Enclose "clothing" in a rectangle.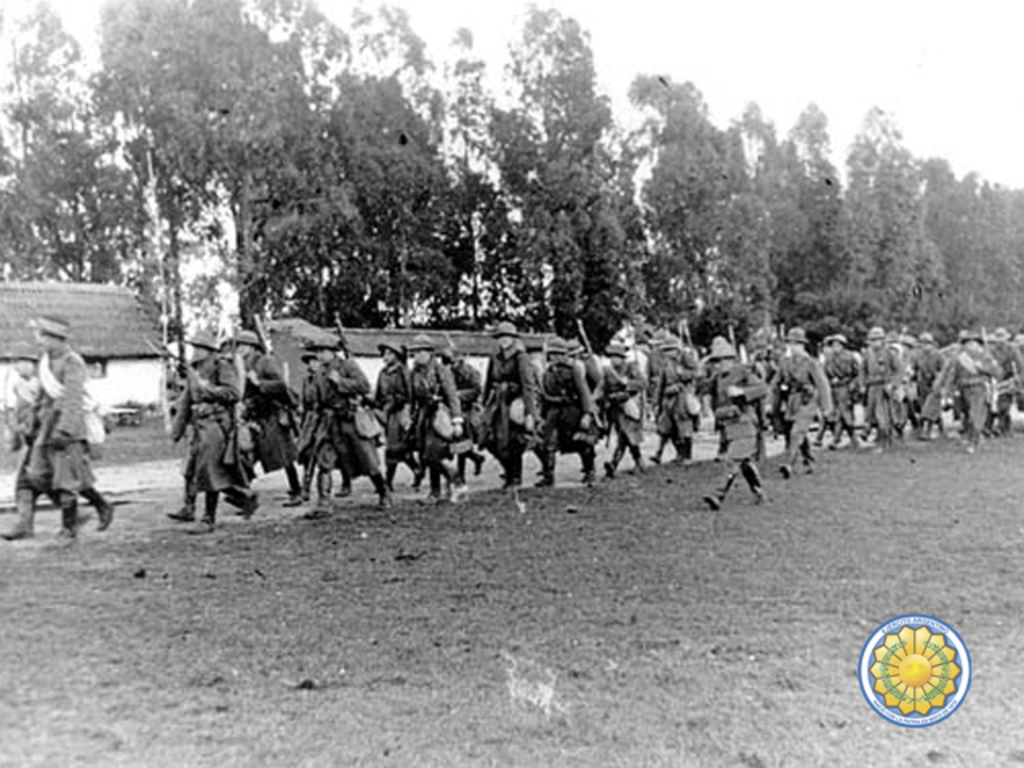
{"x1": 18, "y1": 333, "x2": 107, "y2": 517}.
